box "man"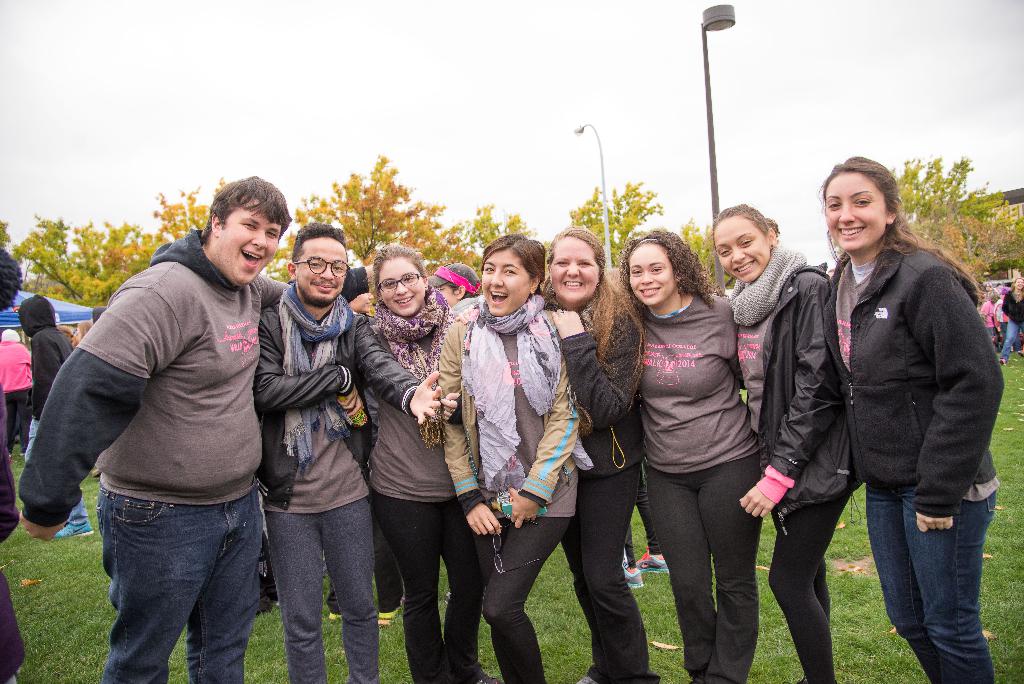
[15,297,94,535]
